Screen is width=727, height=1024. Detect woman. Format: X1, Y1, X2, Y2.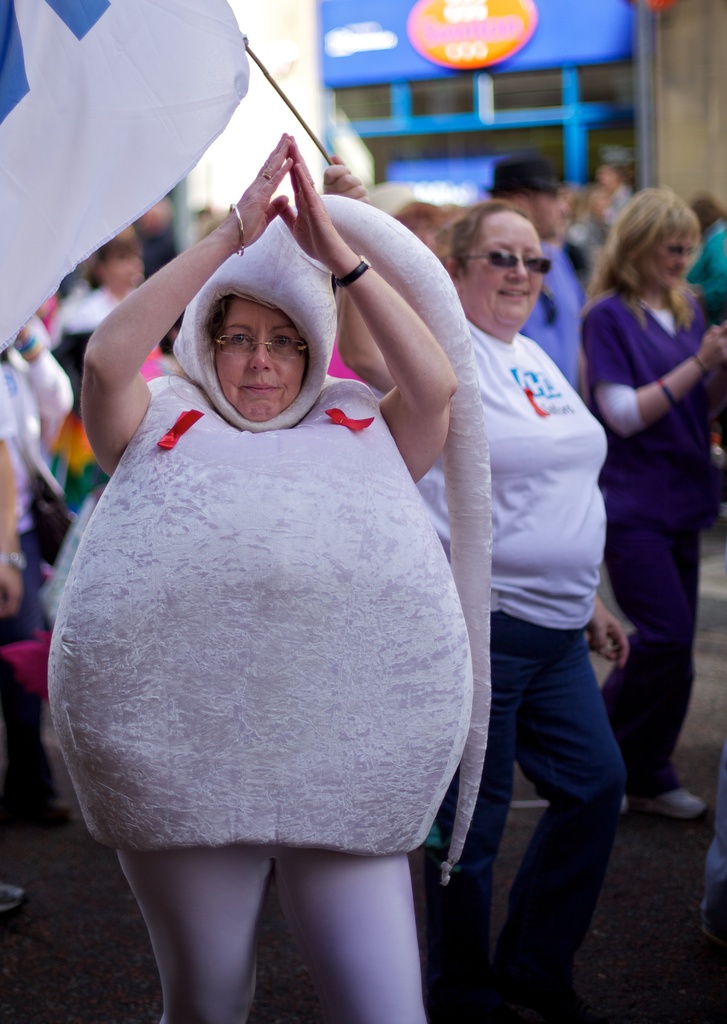
326, 158, 644, 1023.
